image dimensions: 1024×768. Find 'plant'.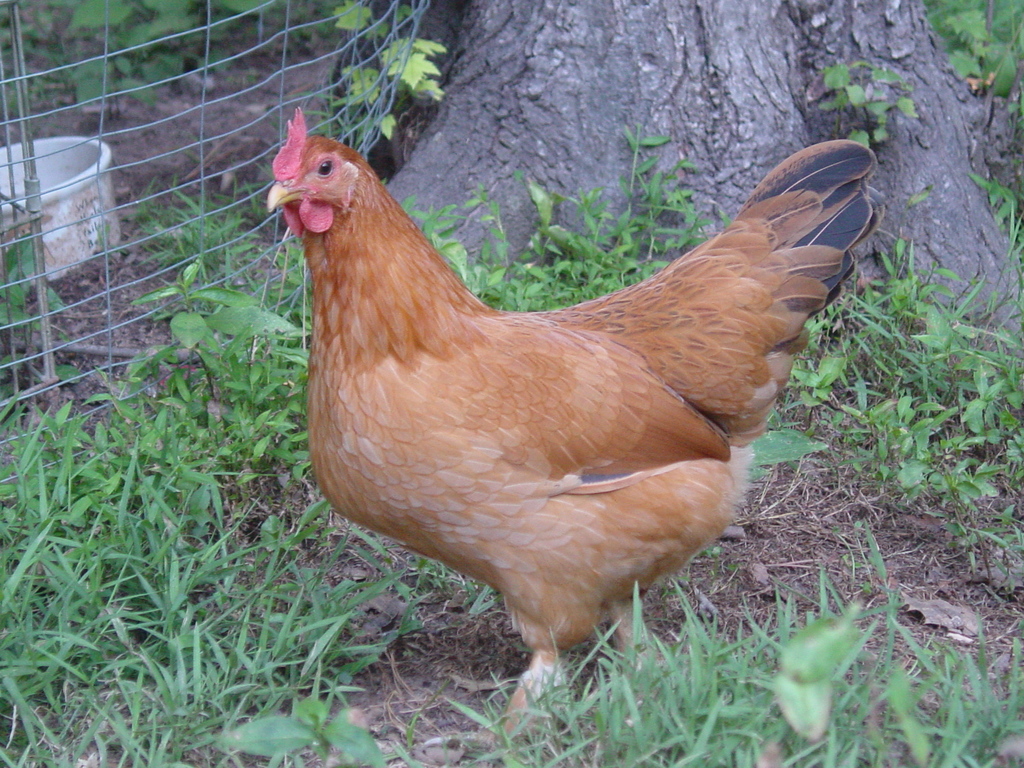
locate(776, 190, 1023, 563).
